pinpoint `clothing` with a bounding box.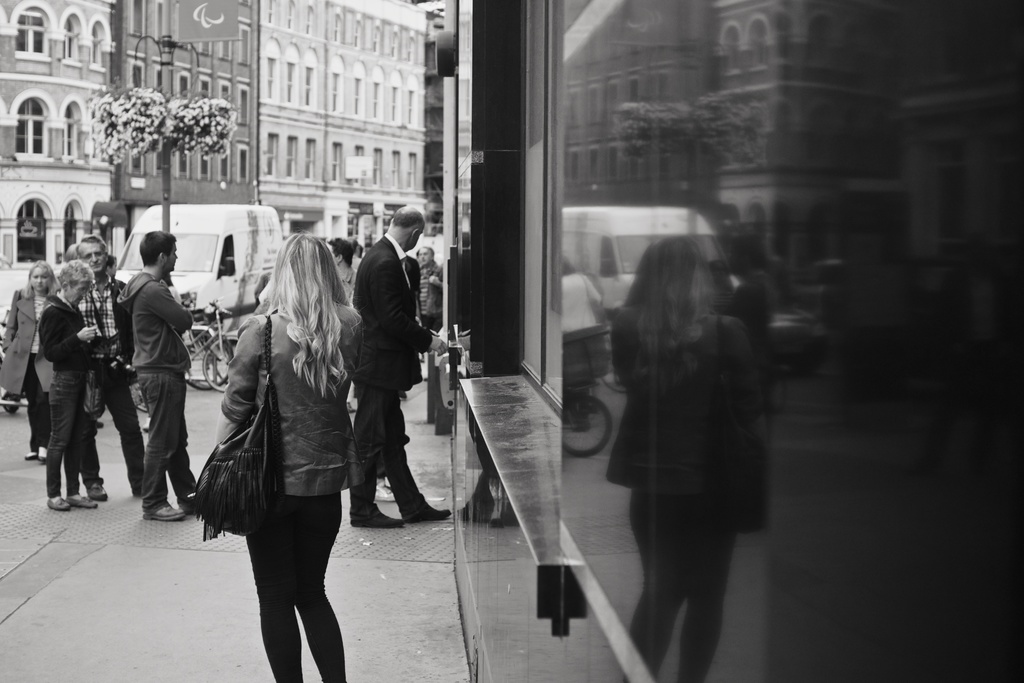
x1=43 y1=288 x2=104 y2=500.
